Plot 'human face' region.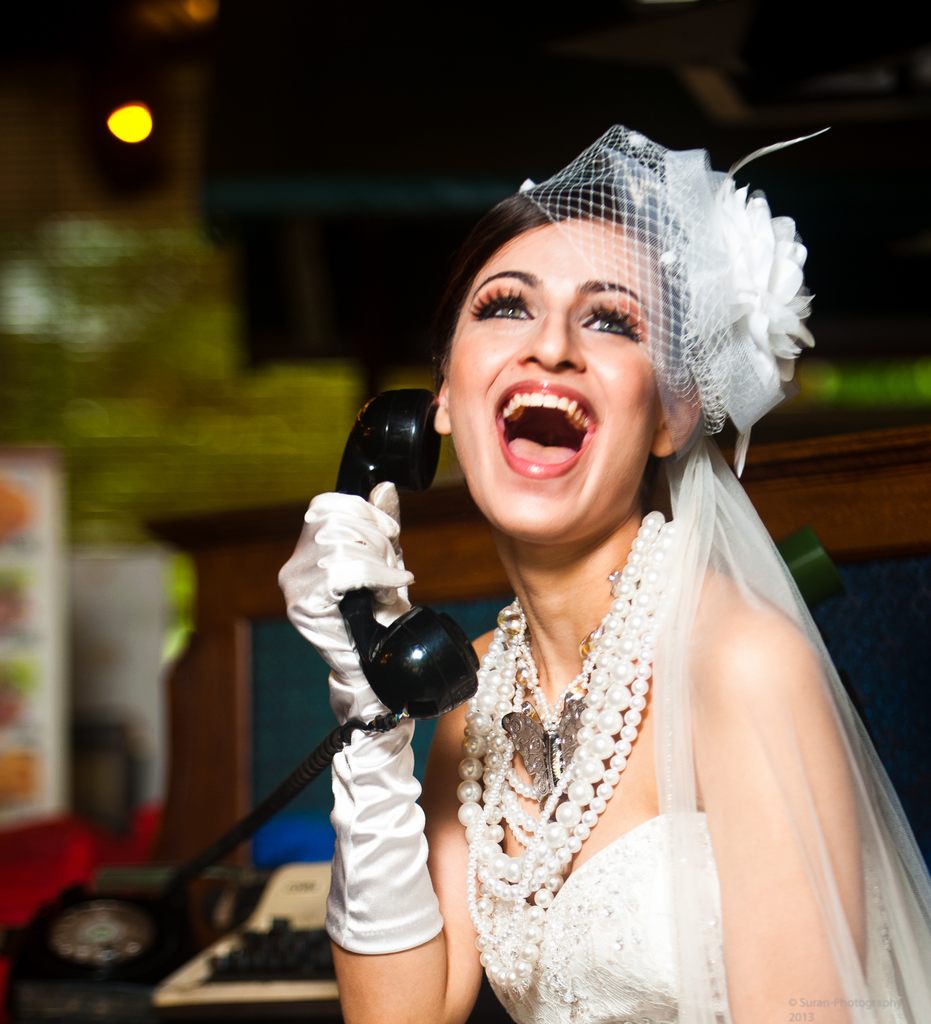
Plotted at 451/221/654/545.
